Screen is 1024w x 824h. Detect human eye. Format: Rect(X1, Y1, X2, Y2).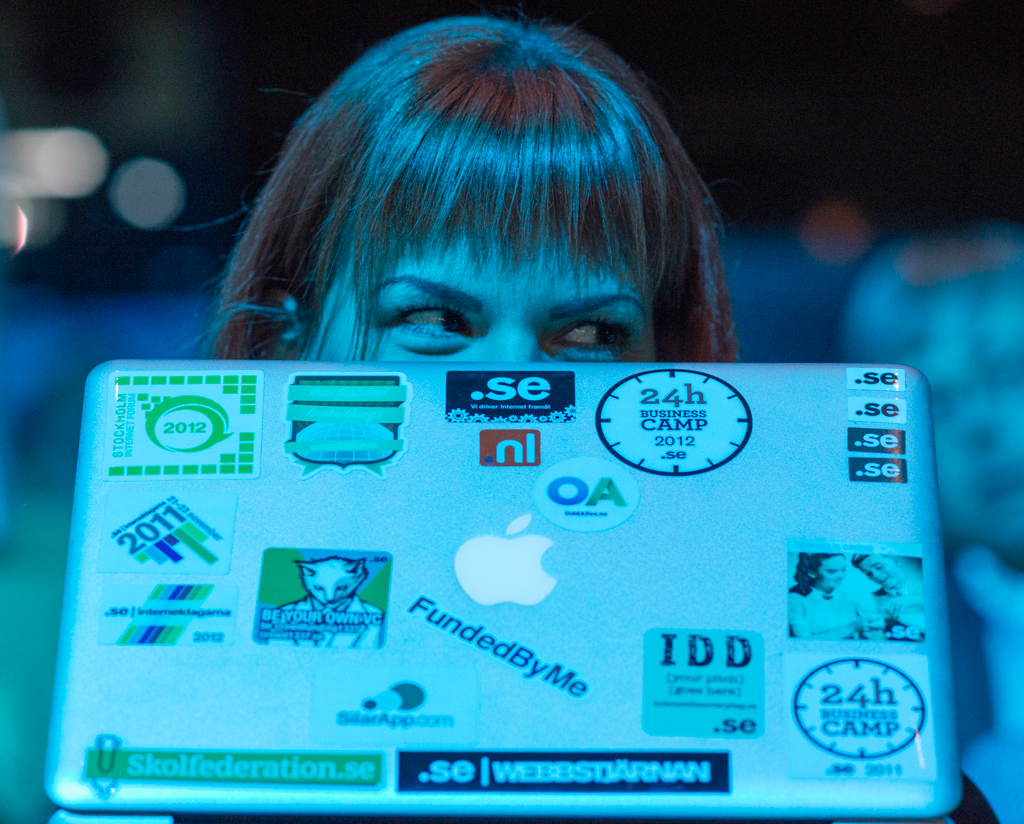
Rect(537, 314, 635, 361).
